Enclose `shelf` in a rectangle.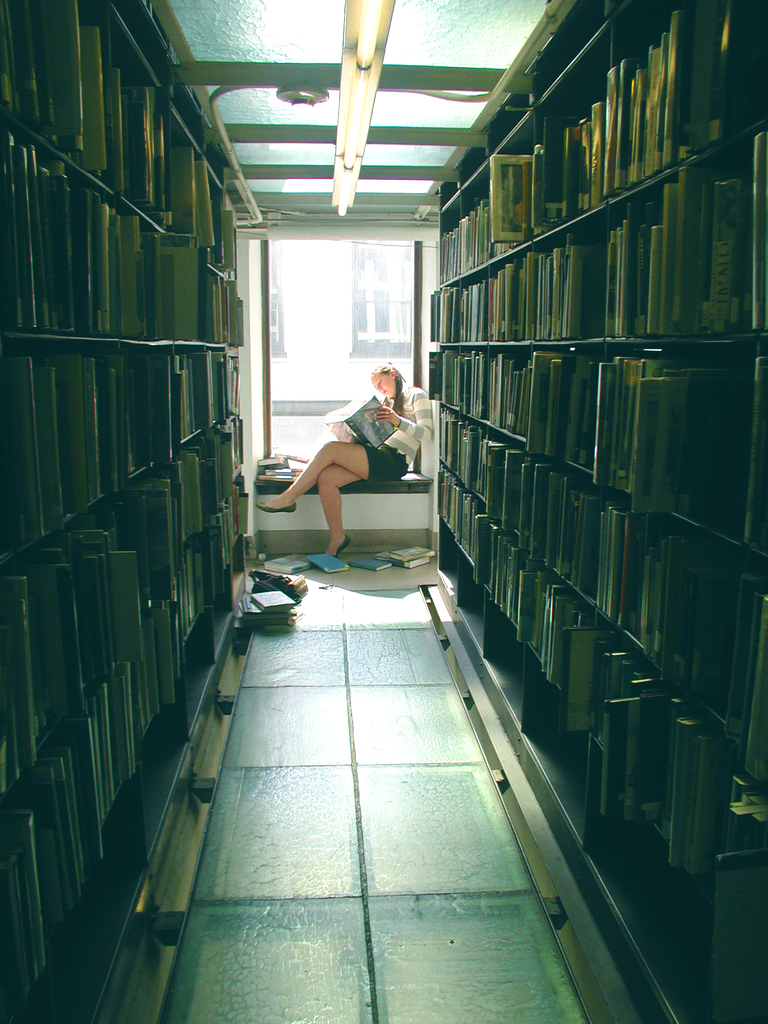
select_region(182, 435, 236, 540).
